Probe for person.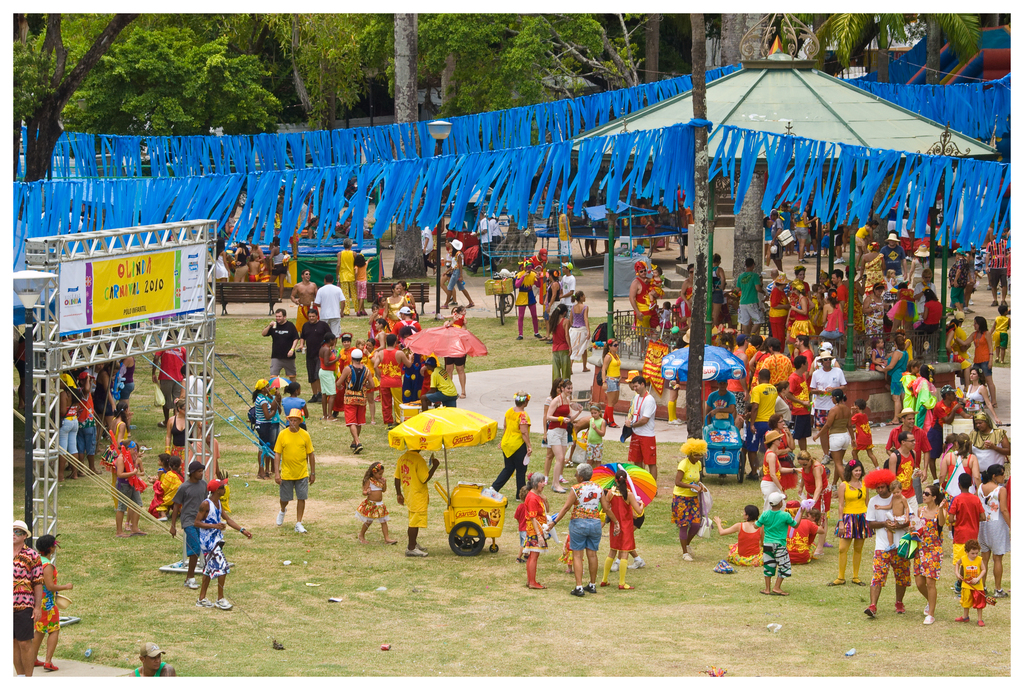
Probe result: 336:239:360:315.
